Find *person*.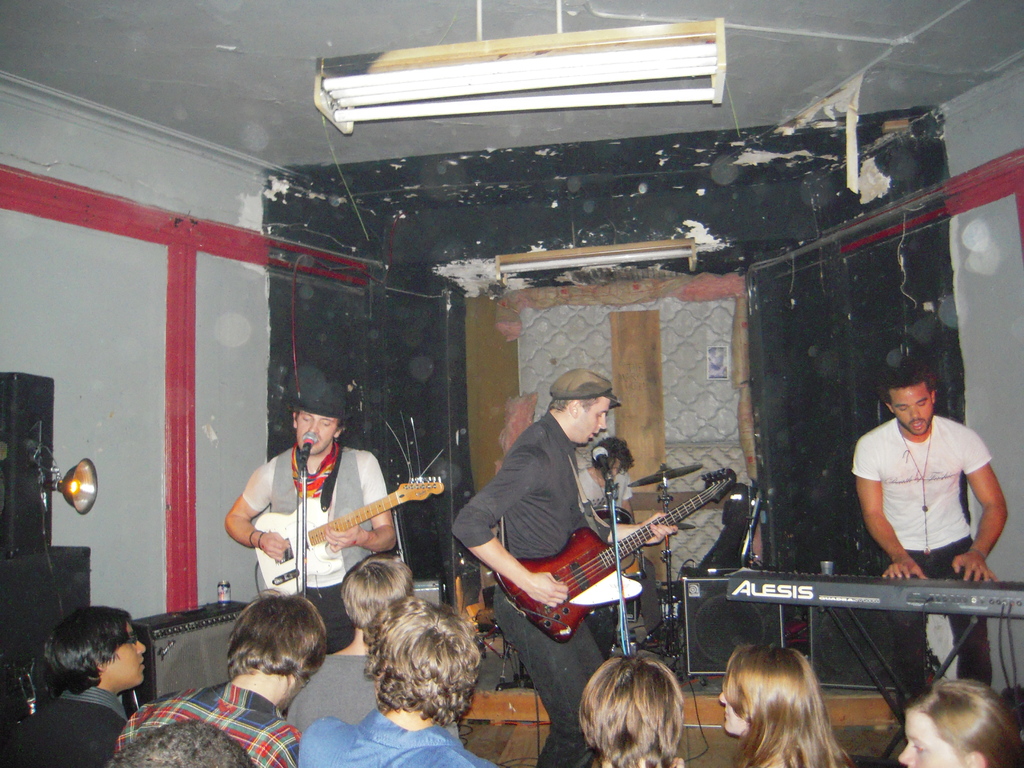
select_region(287, 554, 413, 732).
